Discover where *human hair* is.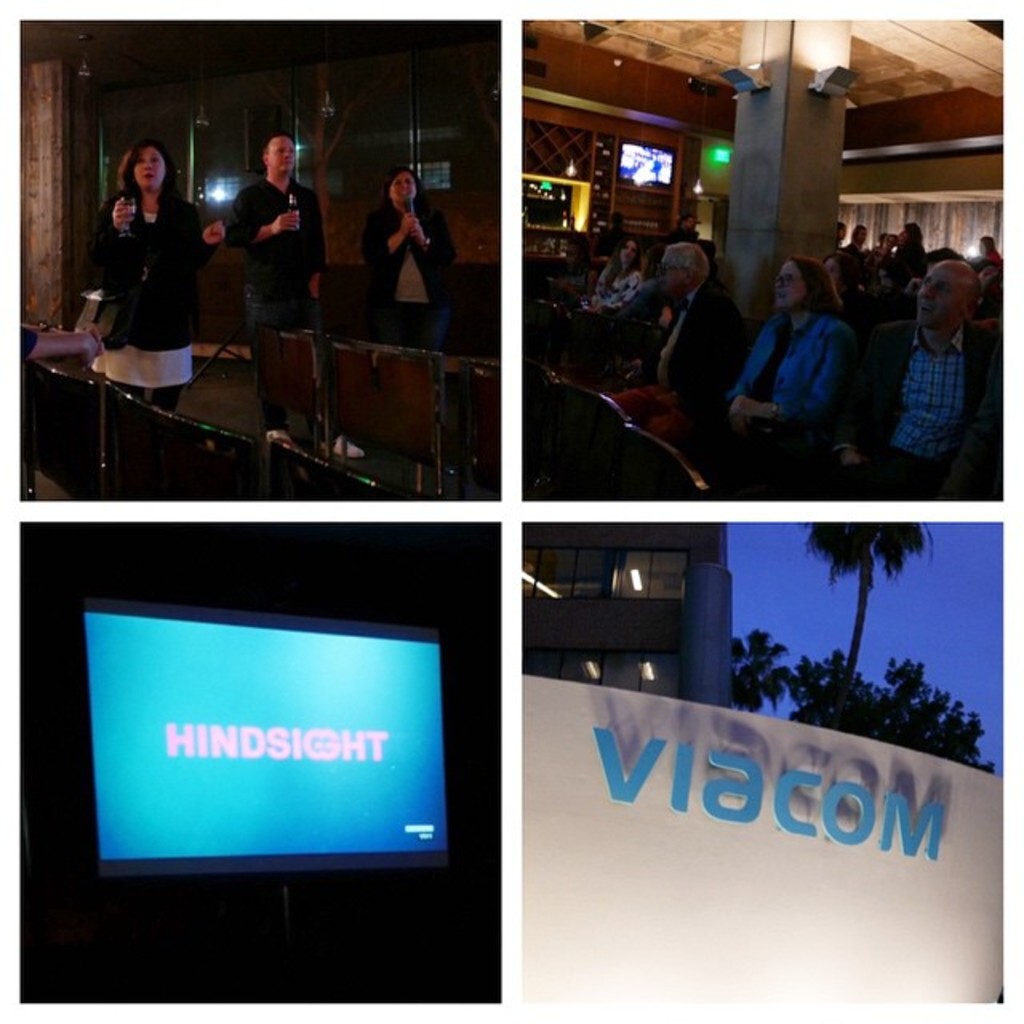
Discovered at x1=611, y1=237, x2=642, y2=293.
